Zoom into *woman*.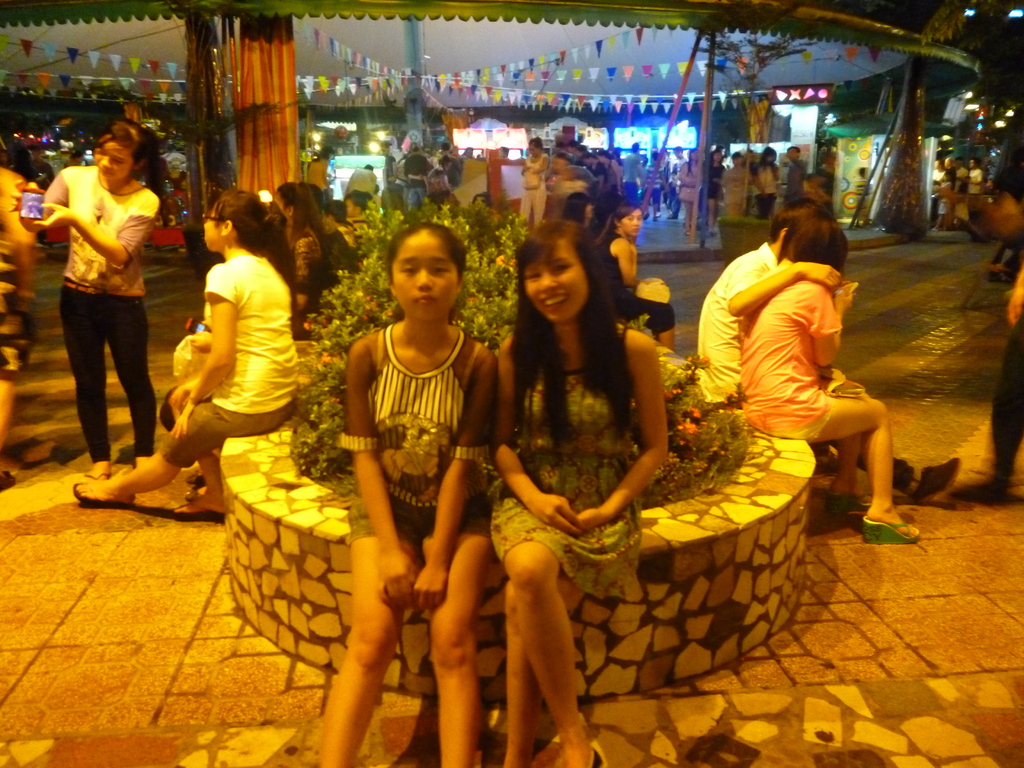
Zoom target: box=[598, 148, 625, 196].
